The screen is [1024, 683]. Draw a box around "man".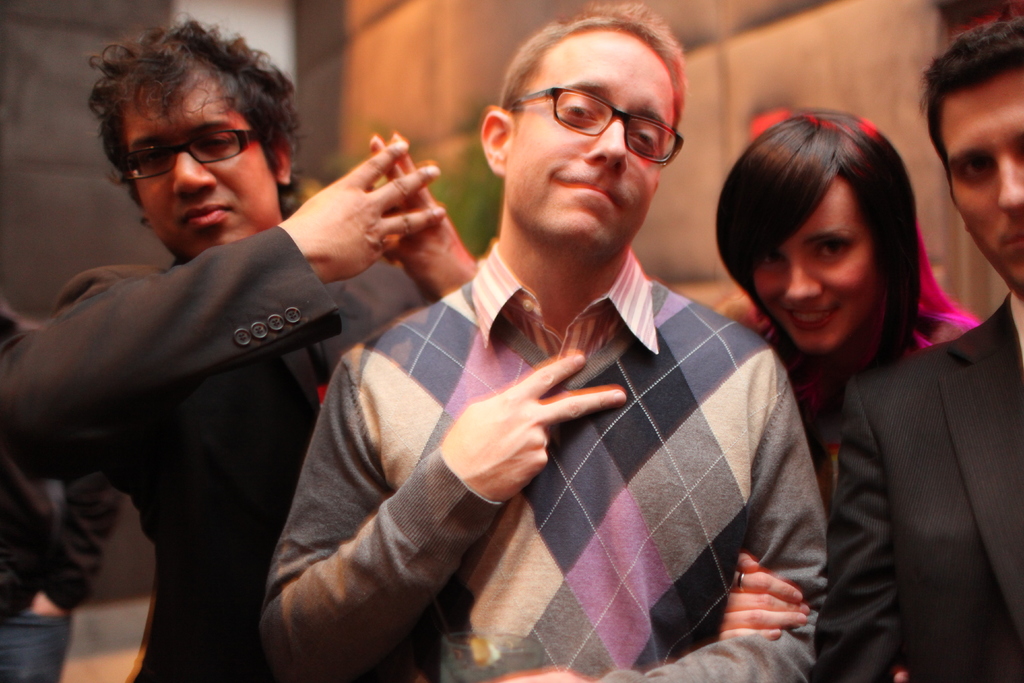
bbox=(248, 46, 824, 656).
